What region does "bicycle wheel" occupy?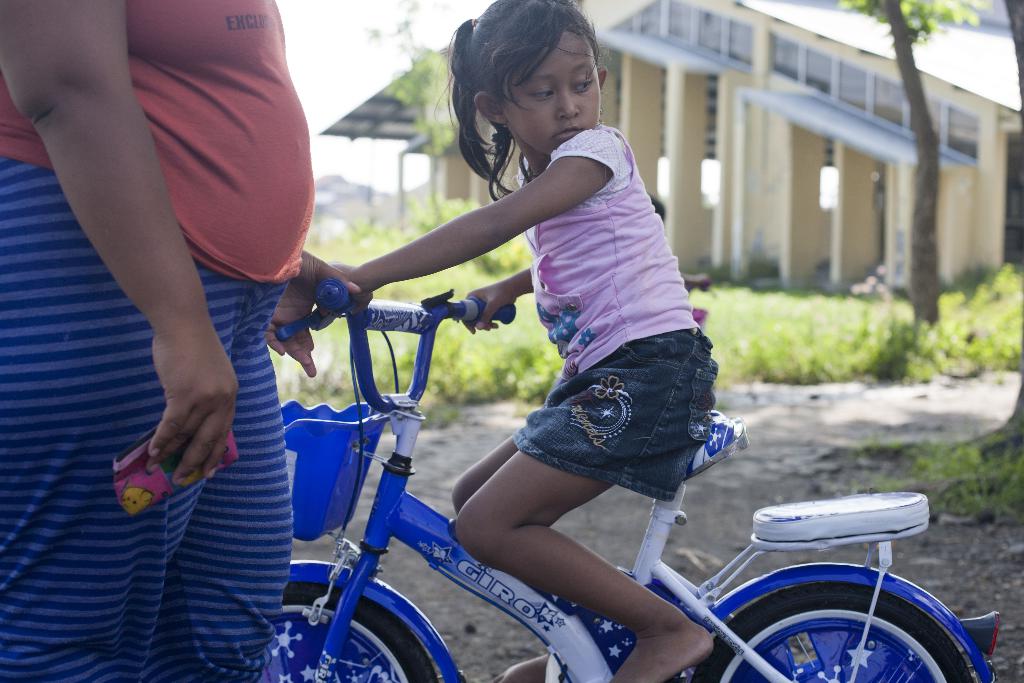
Rect(266, 583, 438, 682).
